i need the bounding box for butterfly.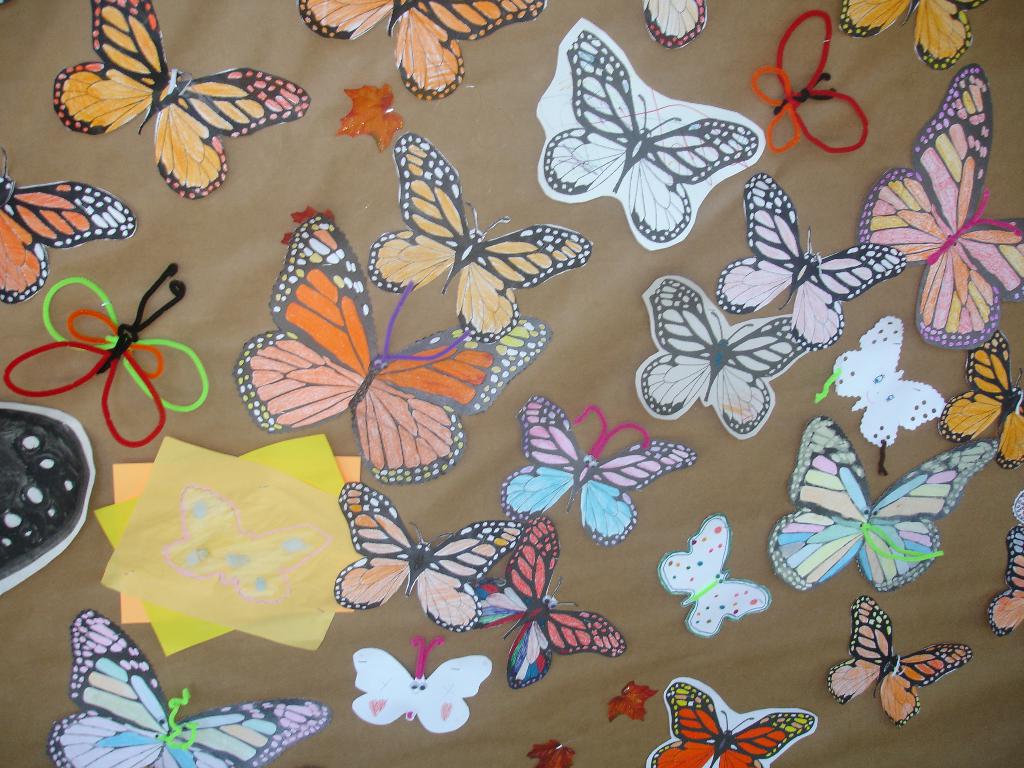
Here it is: <box>232,214,552,487</box>.
